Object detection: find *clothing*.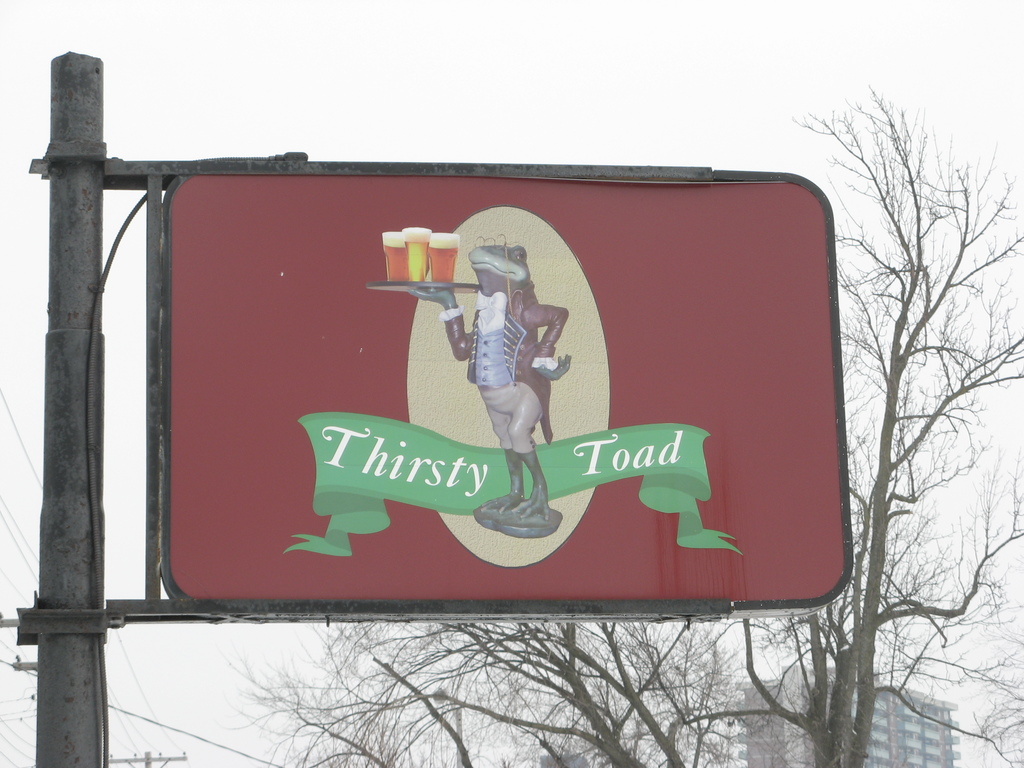
crop(442, 243, 567, 486).
